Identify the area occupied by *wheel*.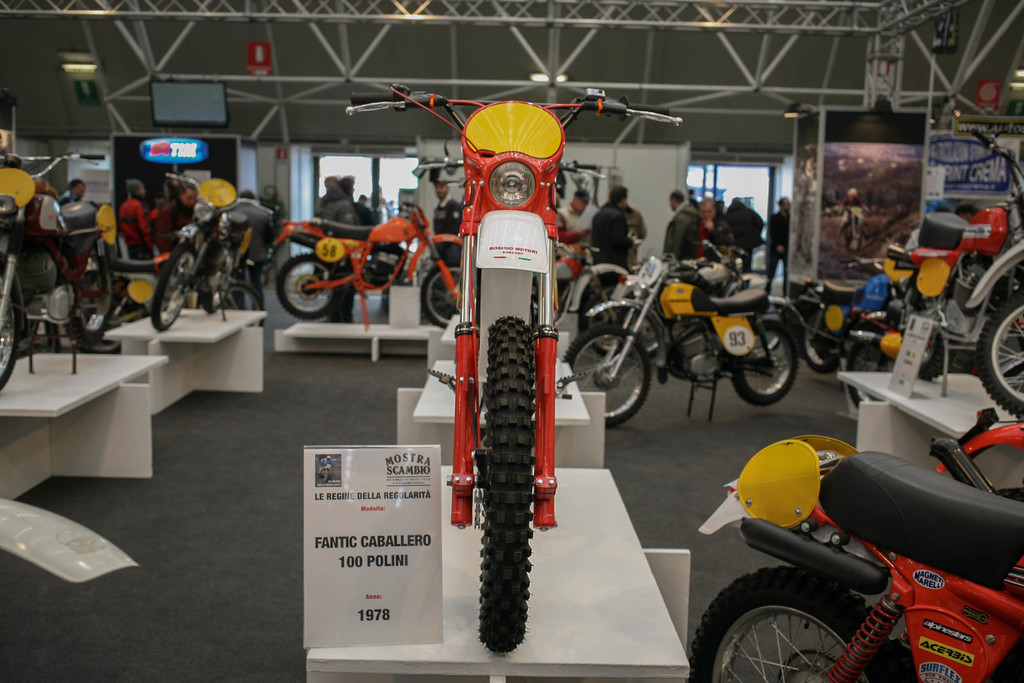
Area: bbox(203, 238, 236, 312).
